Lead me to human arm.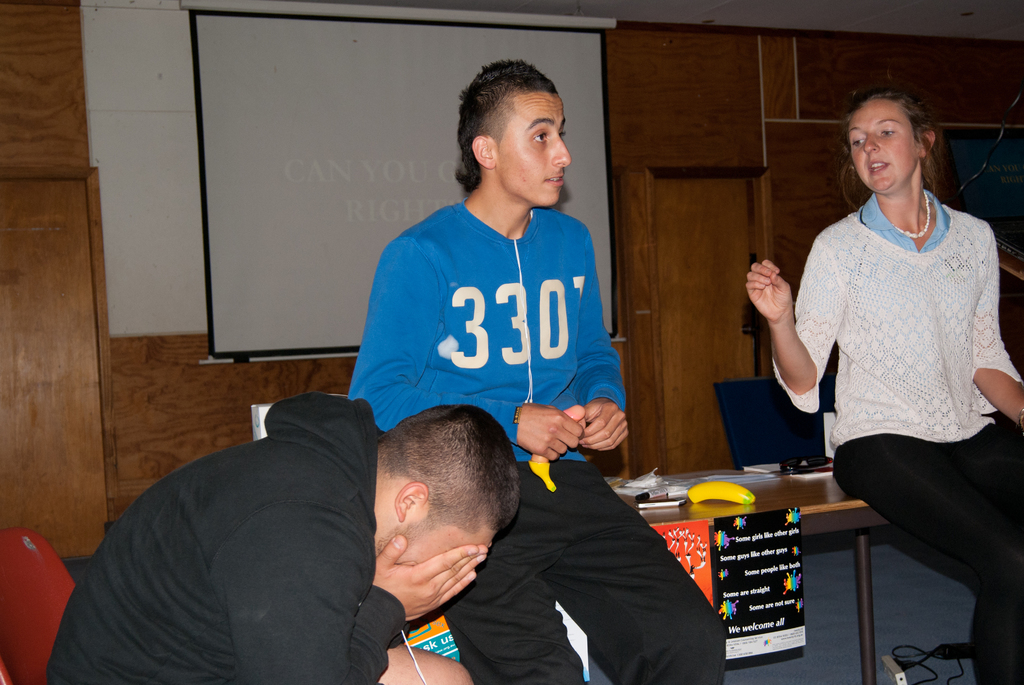
Lead to x1=584, y1=226, x2=637, y2=453.
